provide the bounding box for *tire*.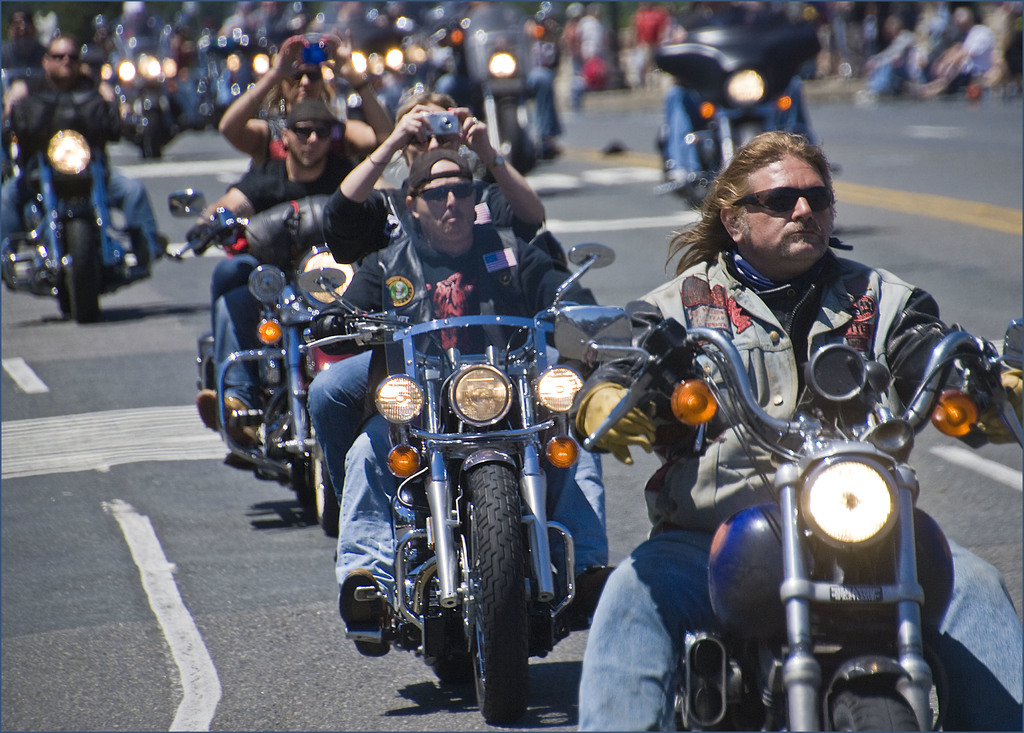
bbox=[308, 395, 345, 537].
